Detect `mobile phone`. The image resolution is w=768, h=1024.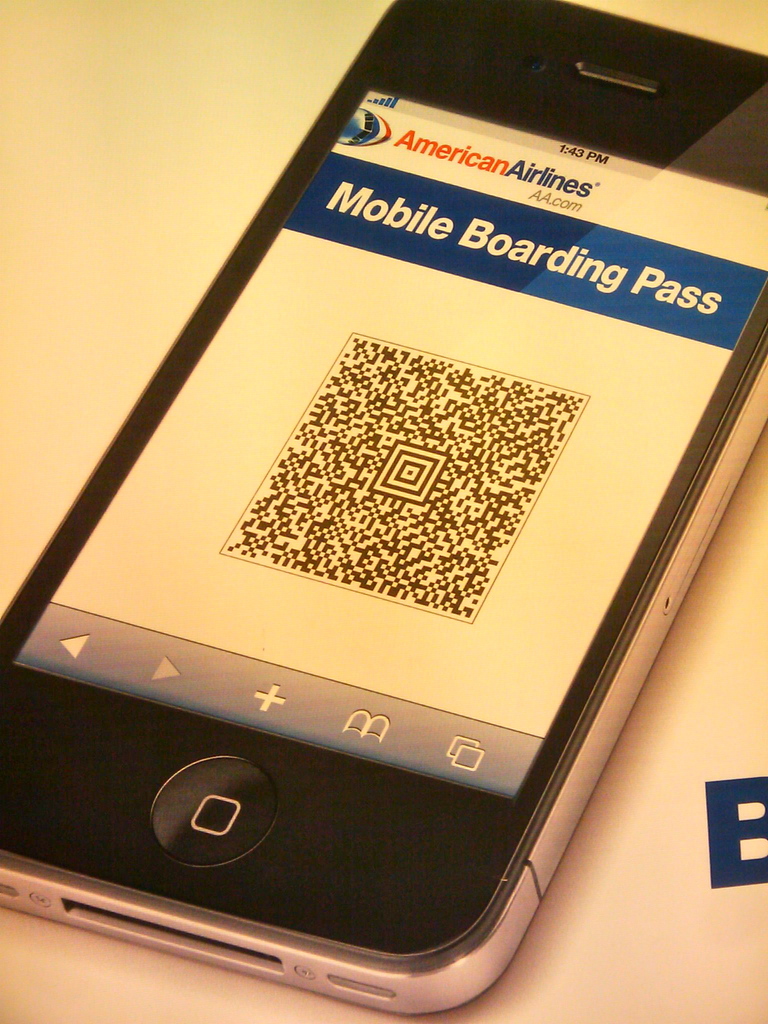
(x1=0, y1=0, x2=767, y2=1014).
